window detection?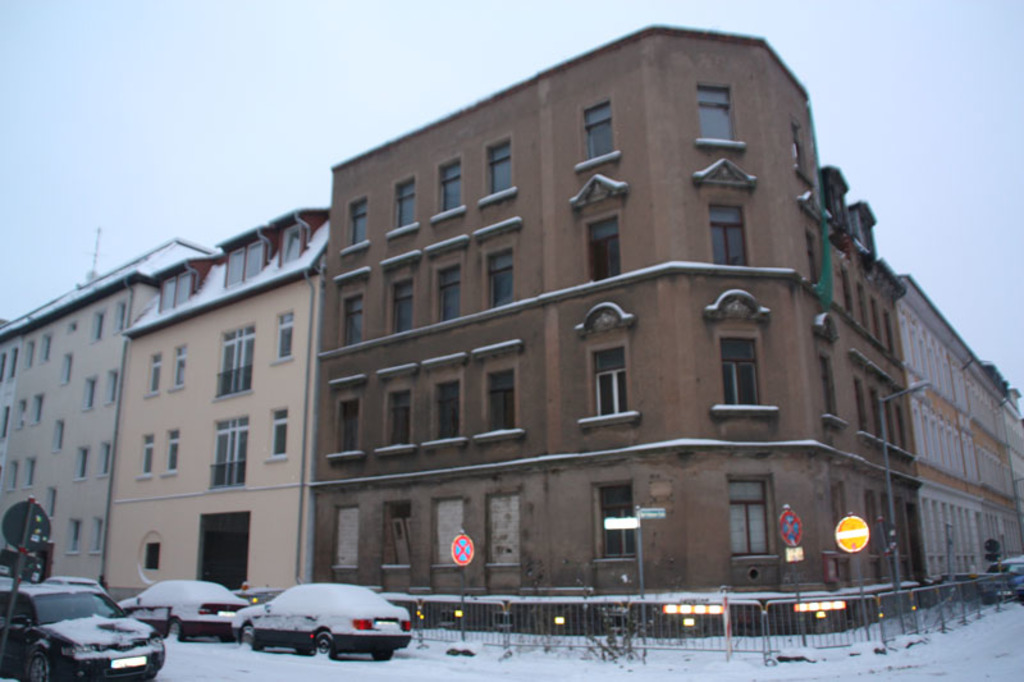
crop(872, 388, 883, 447)
